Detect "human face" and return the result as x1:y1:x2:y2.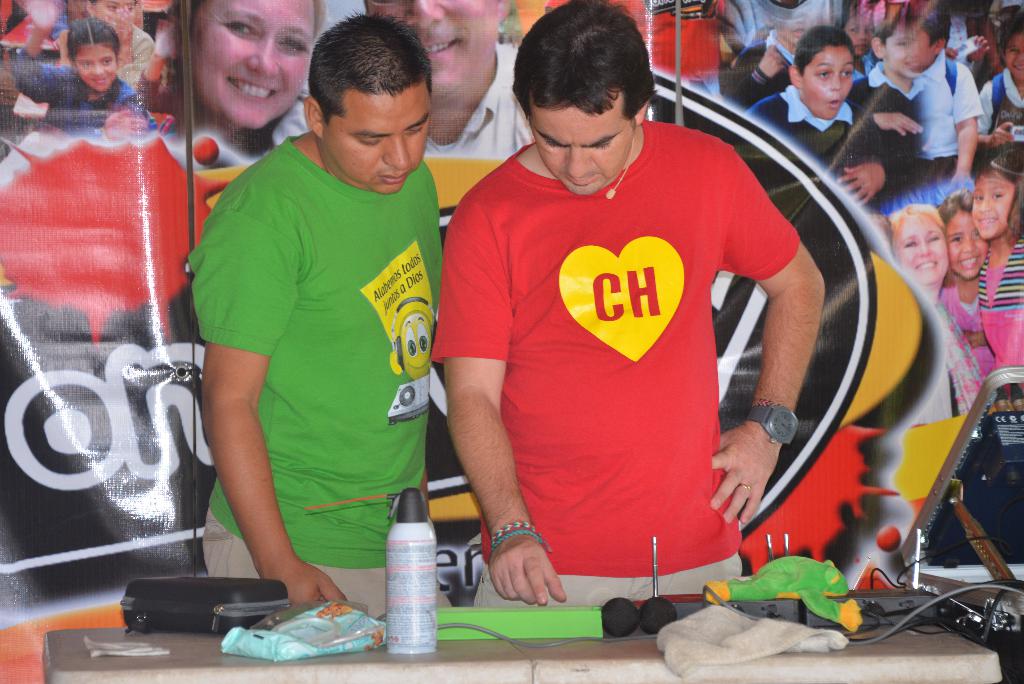
527:100:636:201.
